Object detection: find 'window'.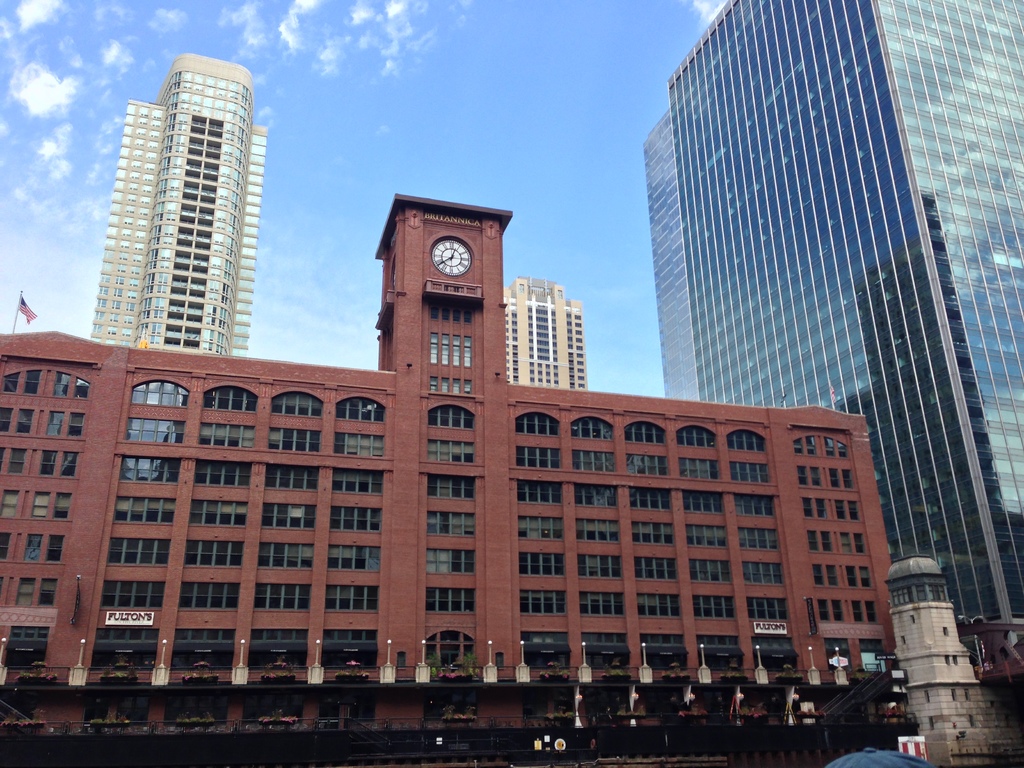
left=36, top=579, right=56, bottom=605.
